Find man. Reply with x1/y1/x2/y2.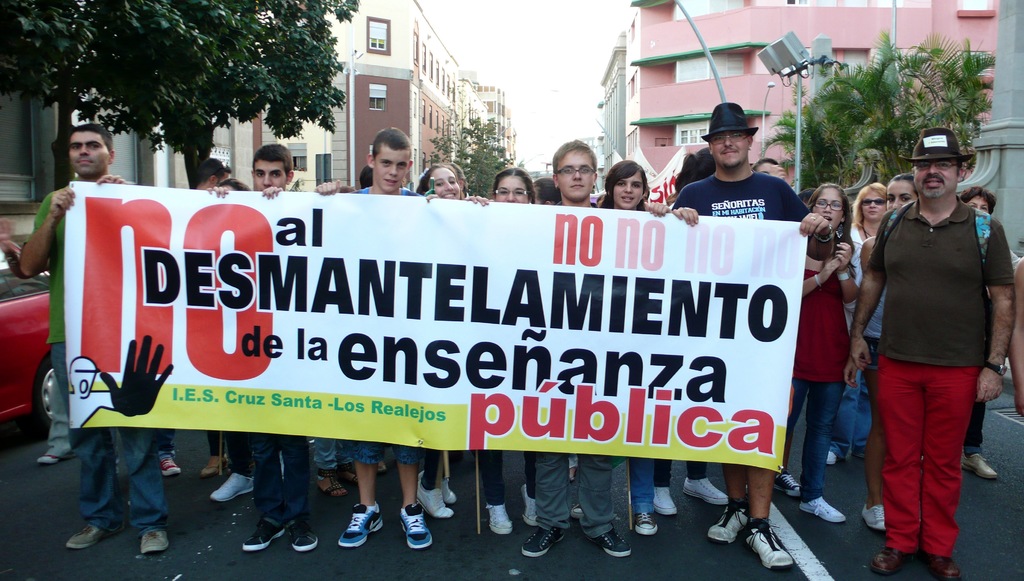
312/125/438/553.
